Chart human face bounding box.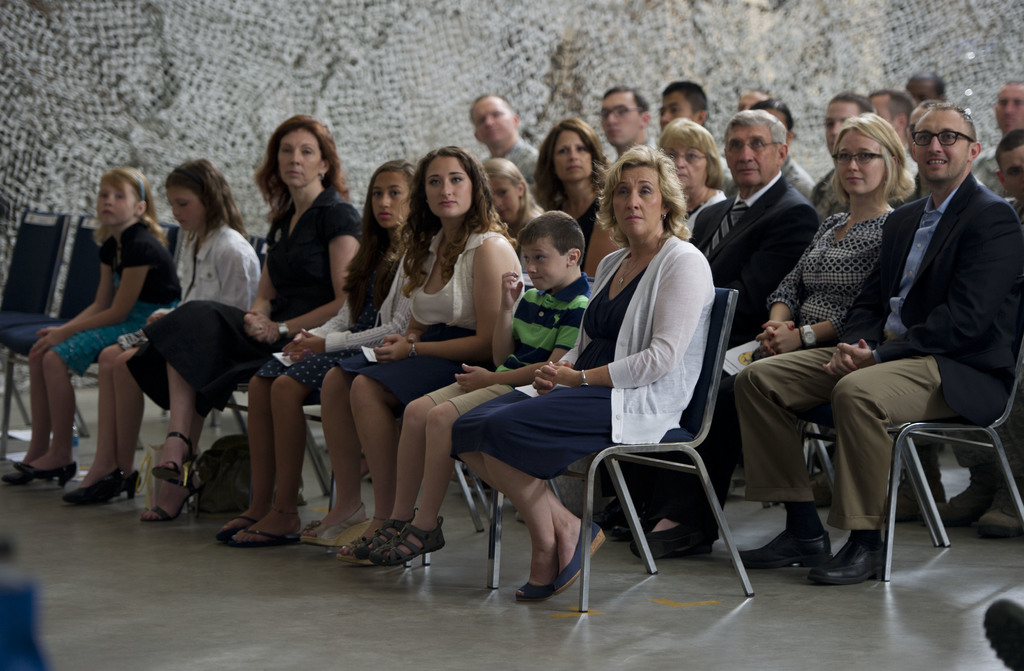
Charted: pyautogui.locateOnScreen(828, 103, 864, 150).
